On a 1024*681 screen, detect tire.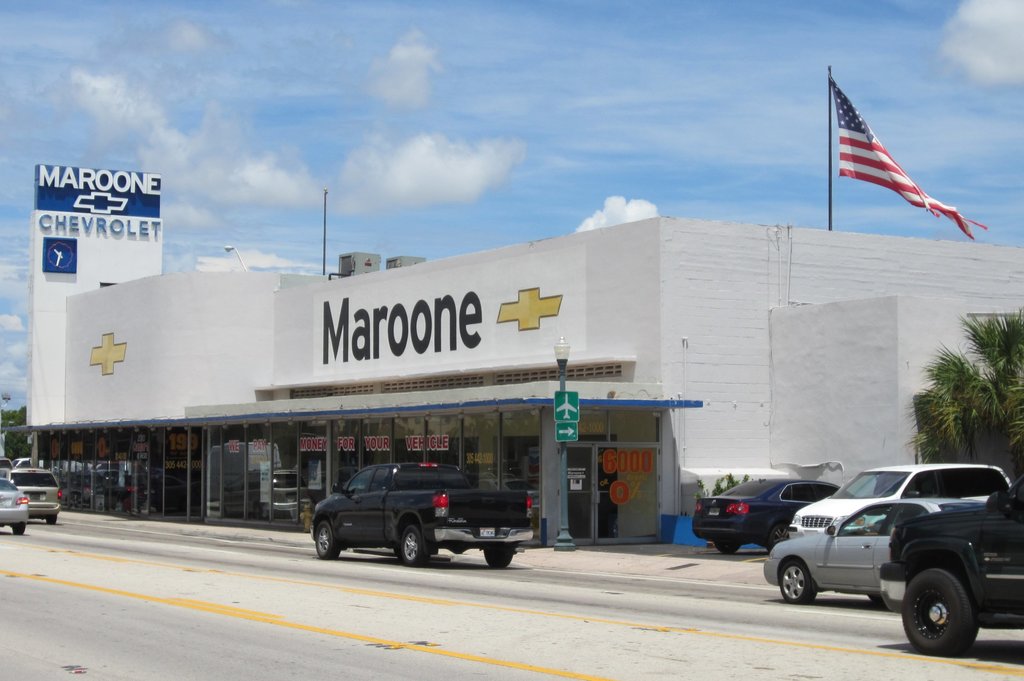
region(781, 561, 817, 605).
